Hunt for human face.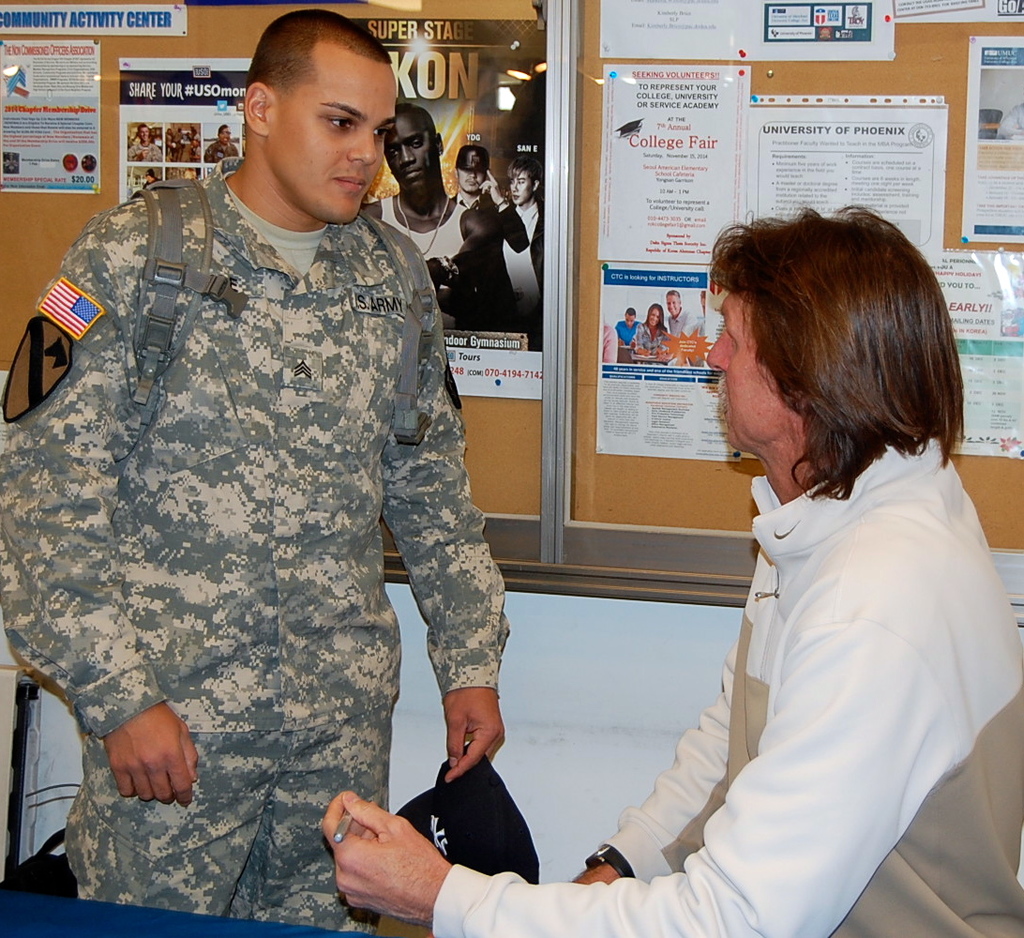
Hunted down at left=705, top=292, right=790, bottom=451.
